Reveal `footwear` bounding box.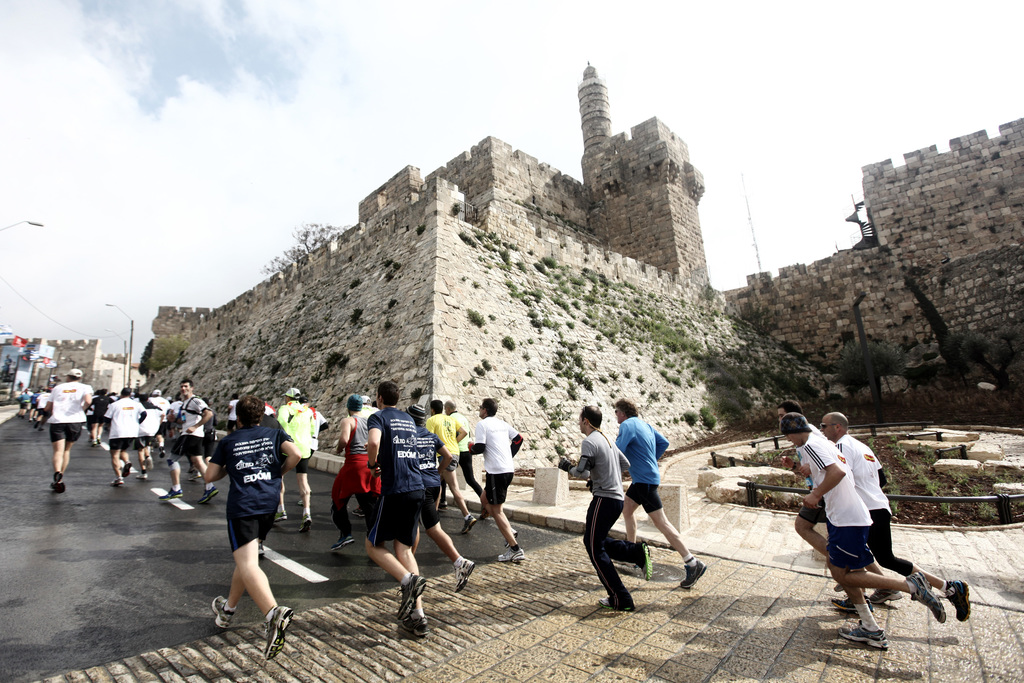
Revealed: crop(328, 534, 352, 552).
